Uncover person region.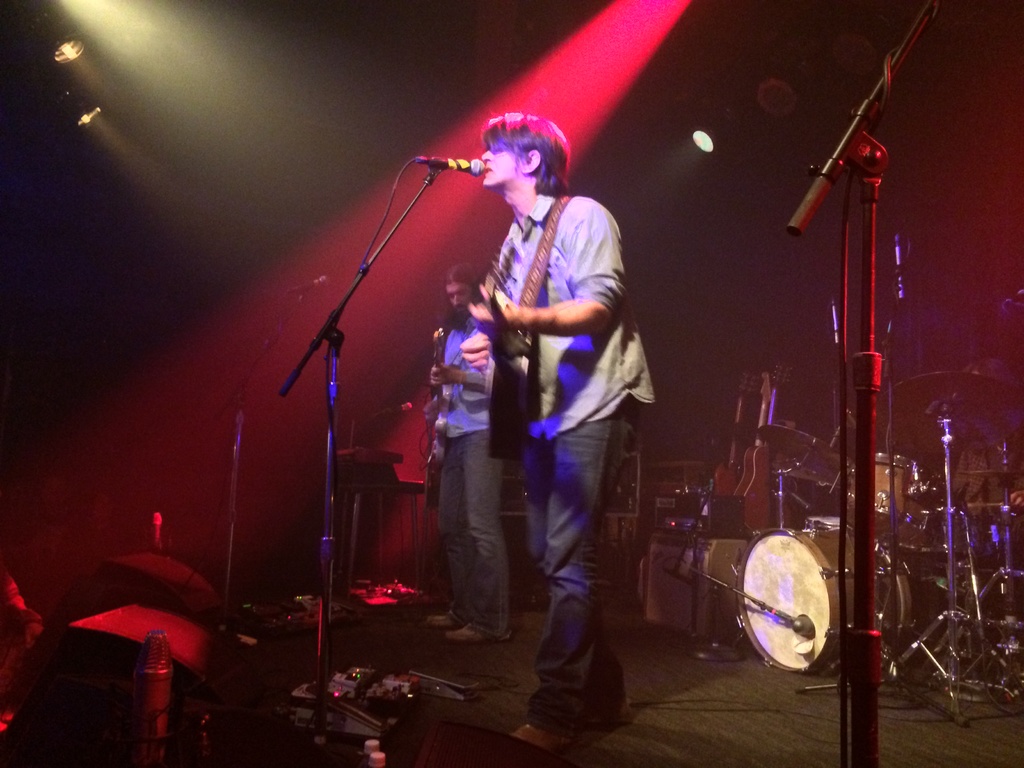
Uncovered: <region>951, 360, 1023, 509</region>.
